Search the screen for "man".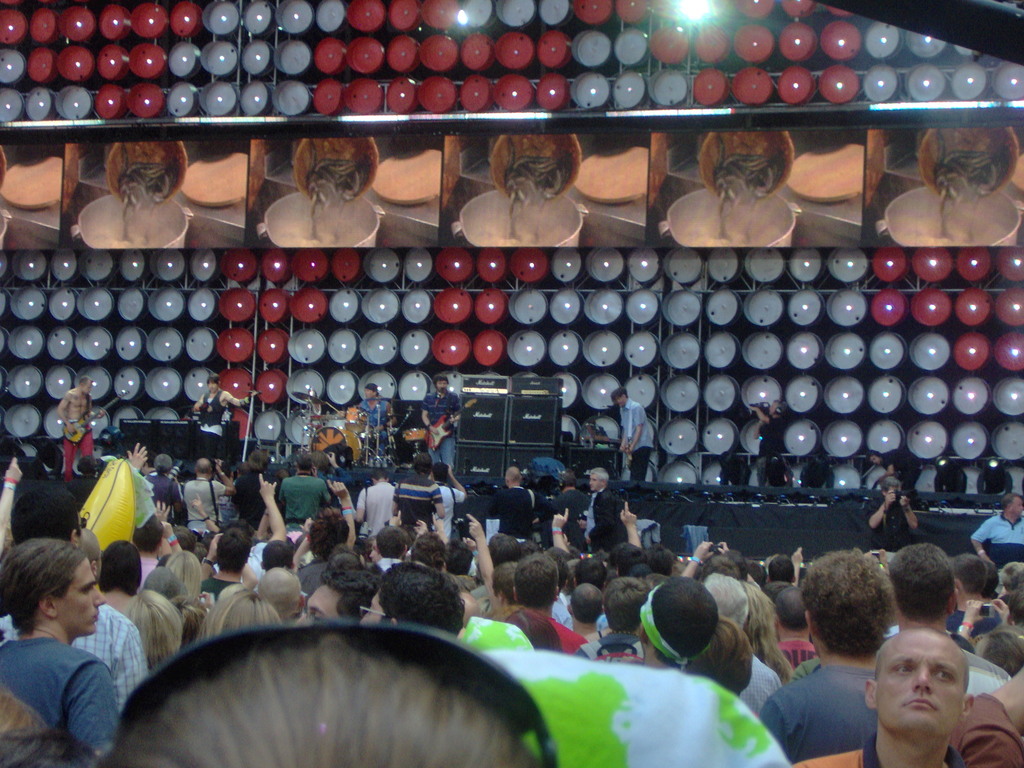
Found at Rect(747, 397, 784, 490).
